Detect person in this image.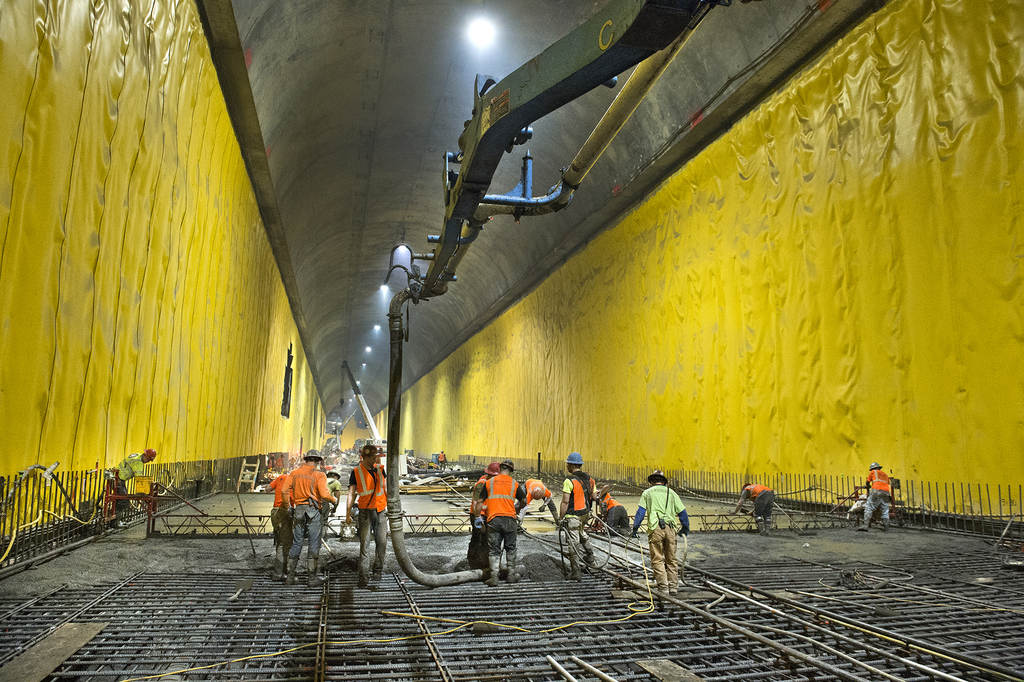
Detection: [left=278, top=446, right=336, bottom=586].
